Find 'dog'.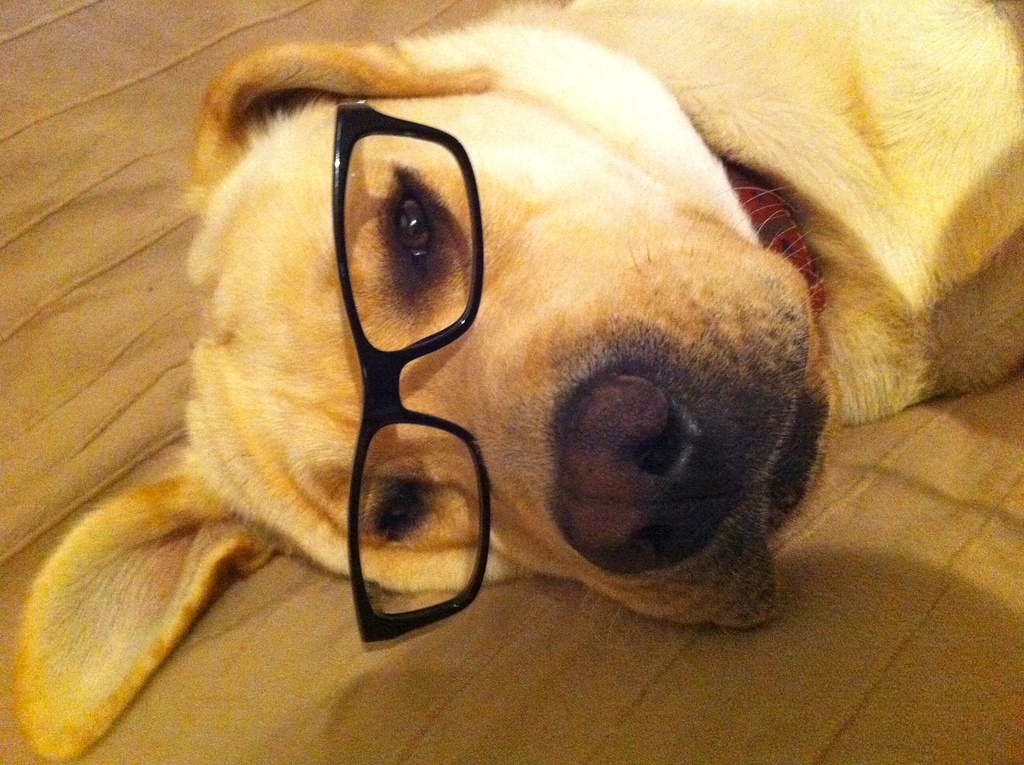
[left=13, top=0, right=1023, bottom=764].
